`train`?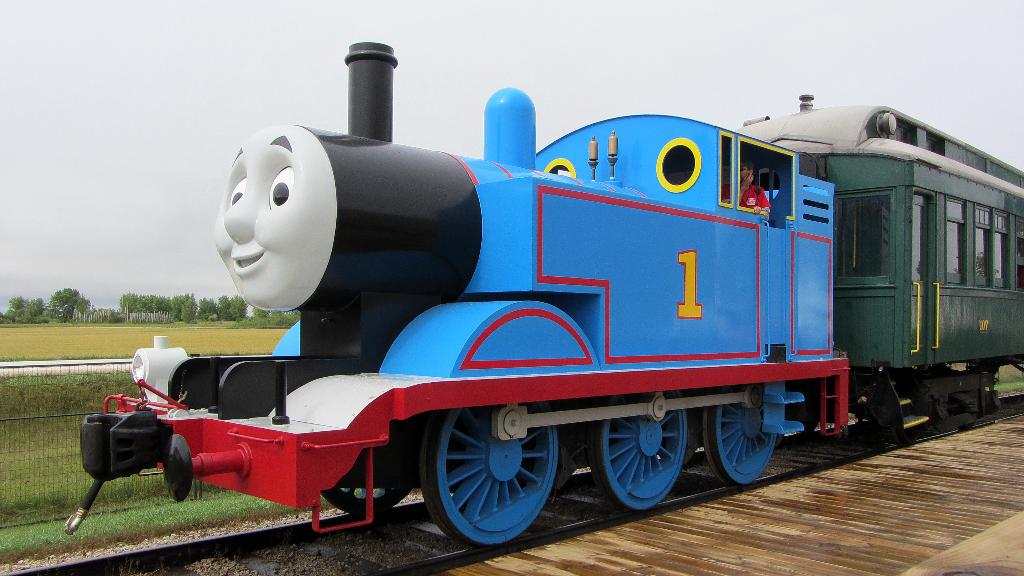
x1=61 y1=35 x2=1023 y2=561
